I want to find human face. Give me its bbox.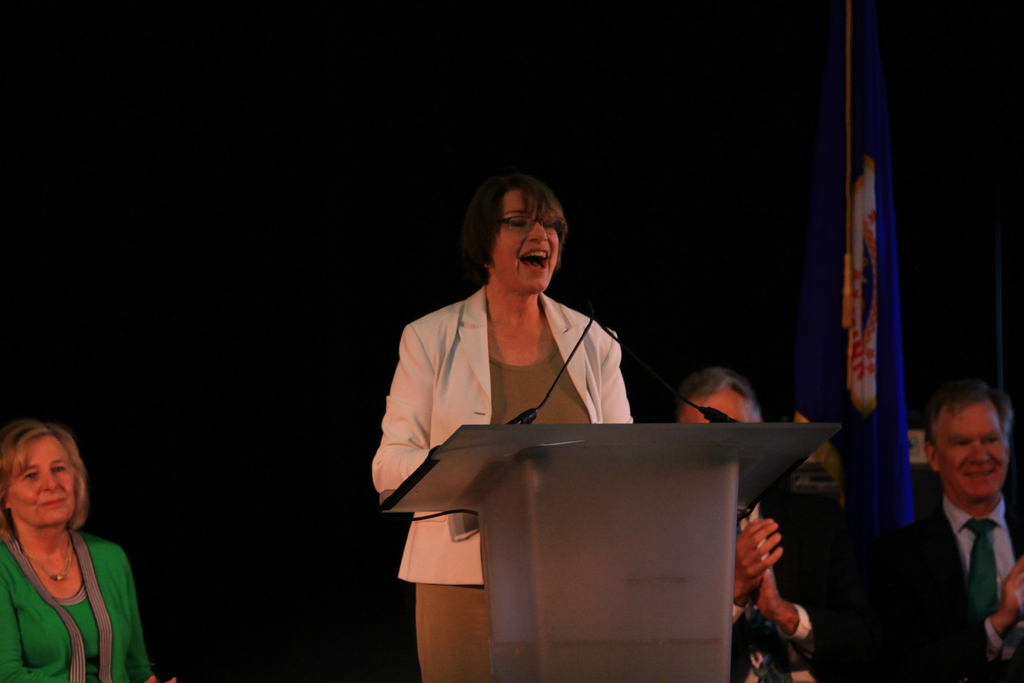
490,192,561,294.
